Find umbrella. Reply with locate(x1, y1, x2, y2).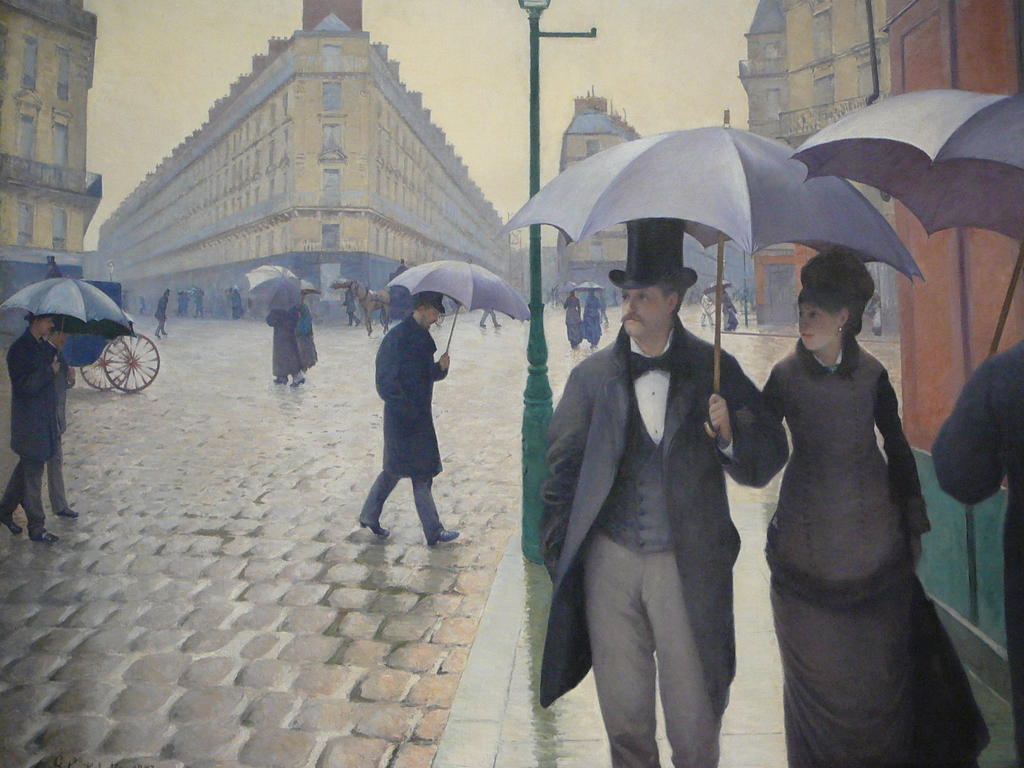
locate(0, 278, 125, 359).
